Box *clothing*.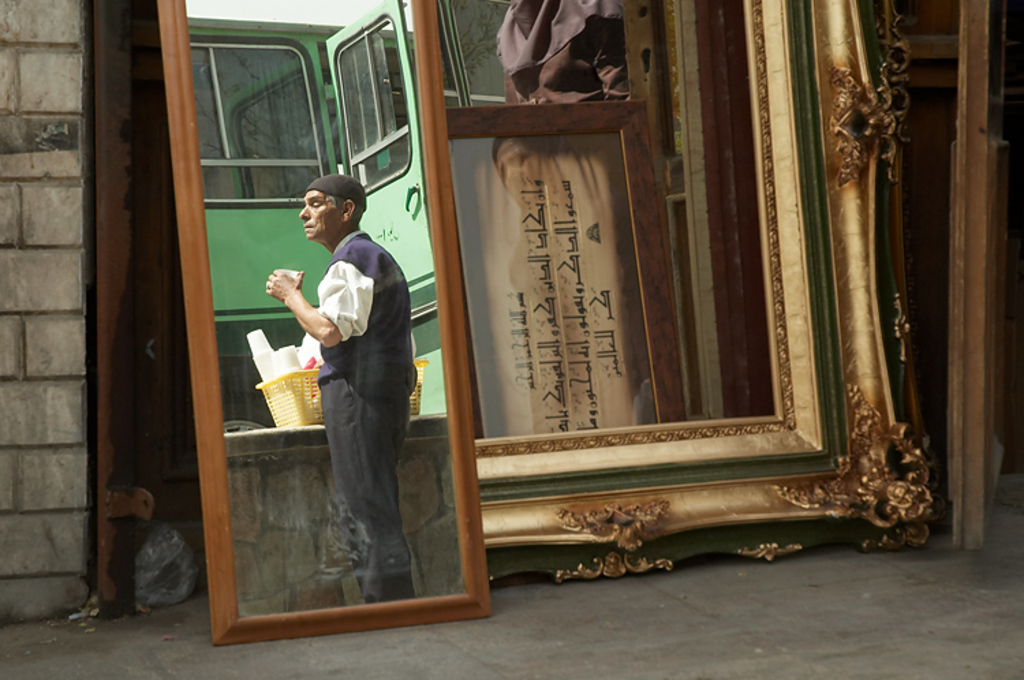
bbox(324, 228, 426, 591).
